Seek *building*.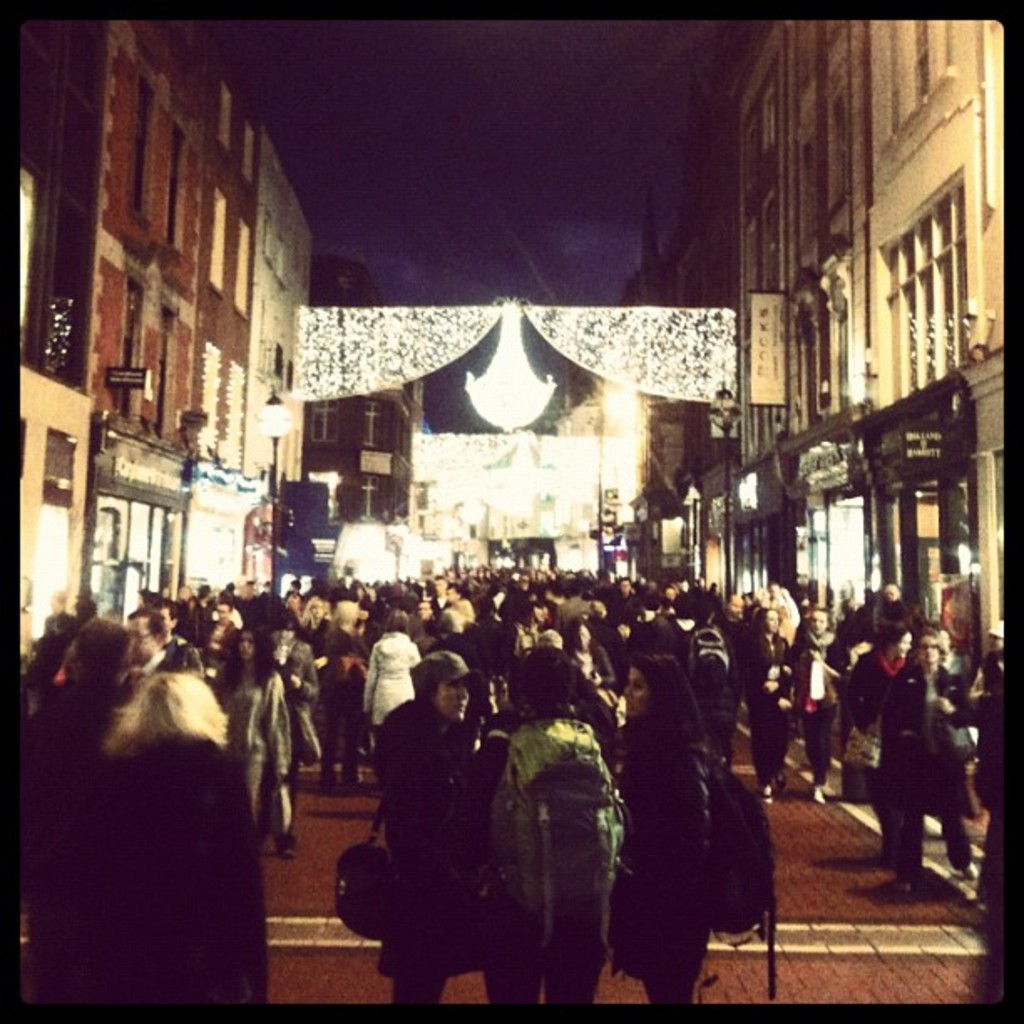
(left=0, top=10, right=1011, bottom=1009).
